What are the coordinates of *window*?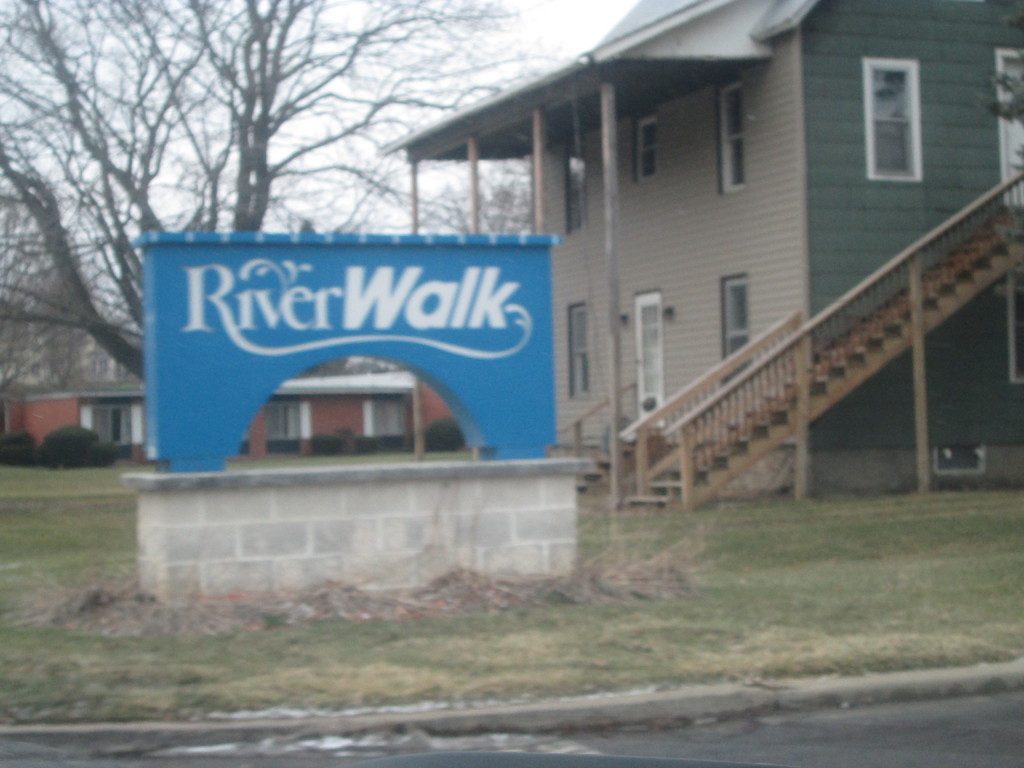
box(872, 48, 943, 177).
